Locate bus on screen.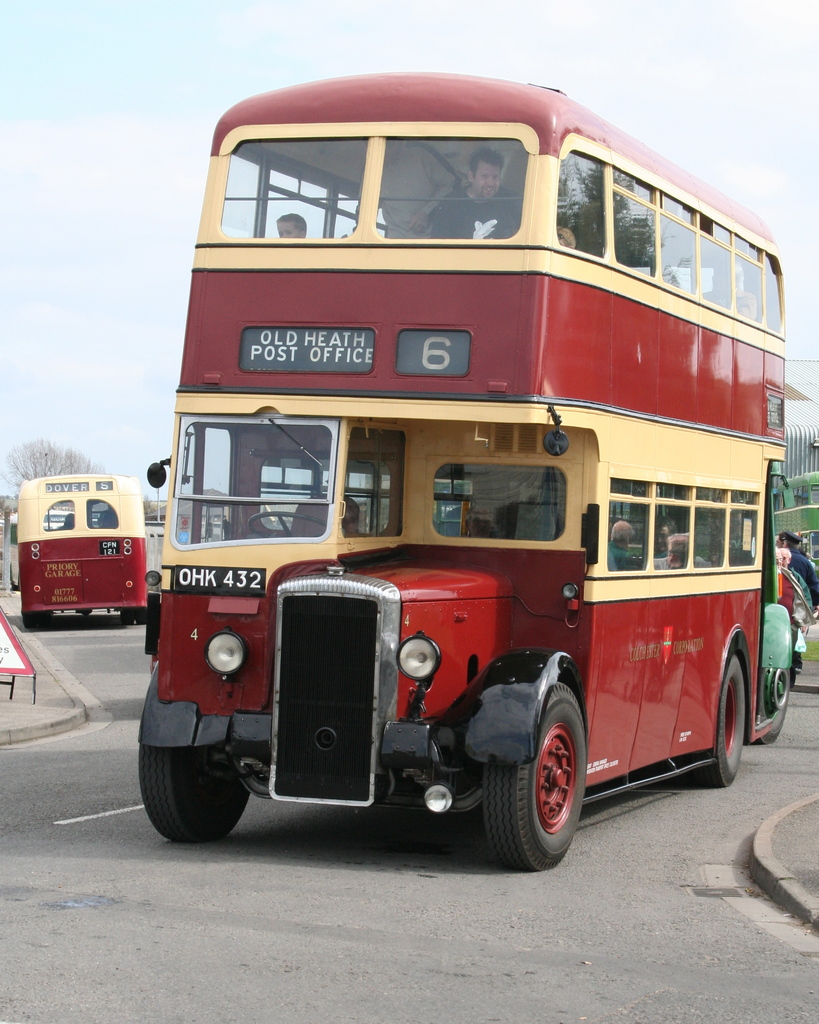
On screen at BBox(129, 61, 786, 870).
